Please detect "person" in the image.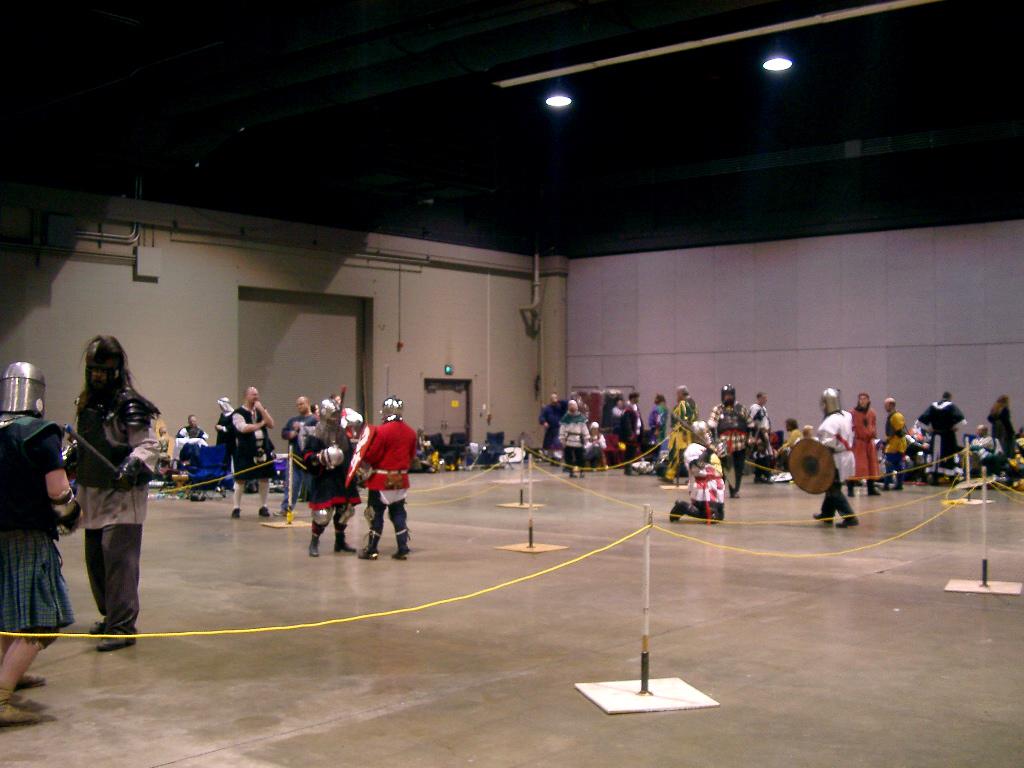
(left=711, top=385, right=749, bottom=492).
